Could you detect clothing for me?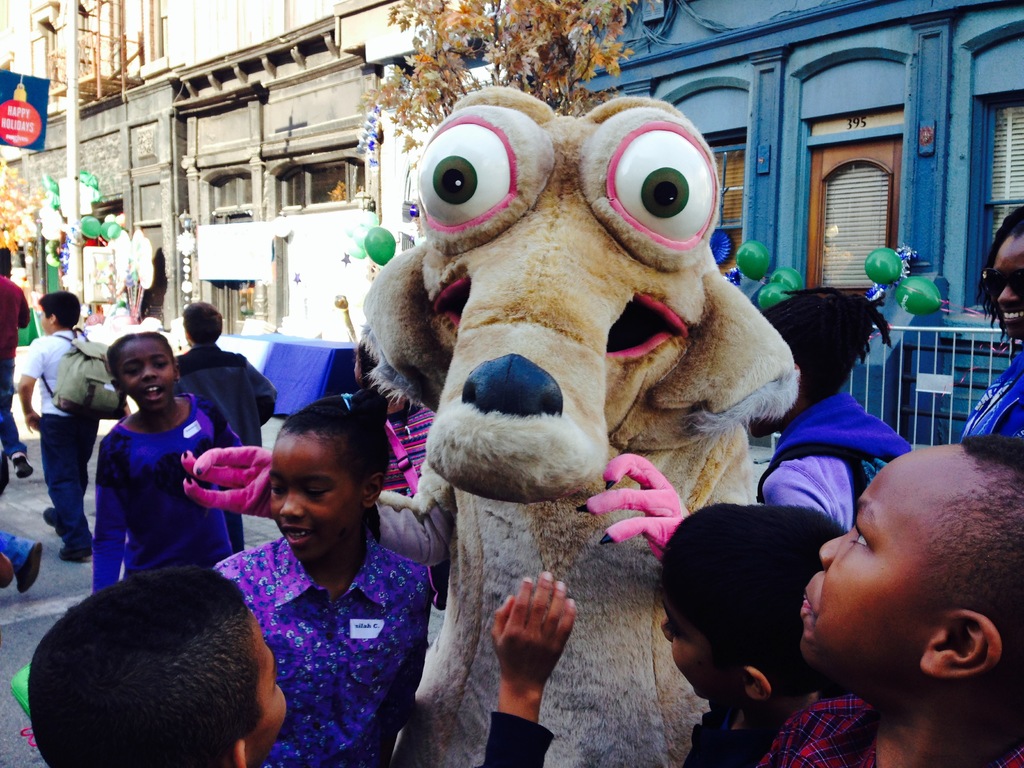
Detection result: <box>179,344,279,461</box>.
